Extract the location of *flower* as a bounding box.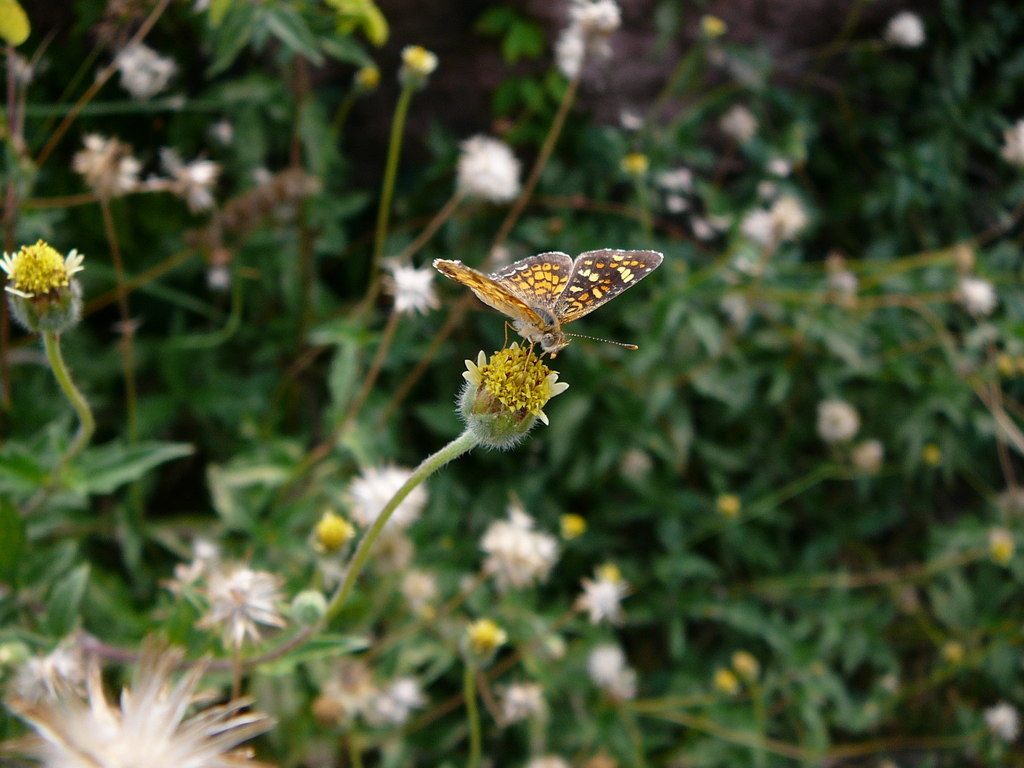
469:620:513:657.
